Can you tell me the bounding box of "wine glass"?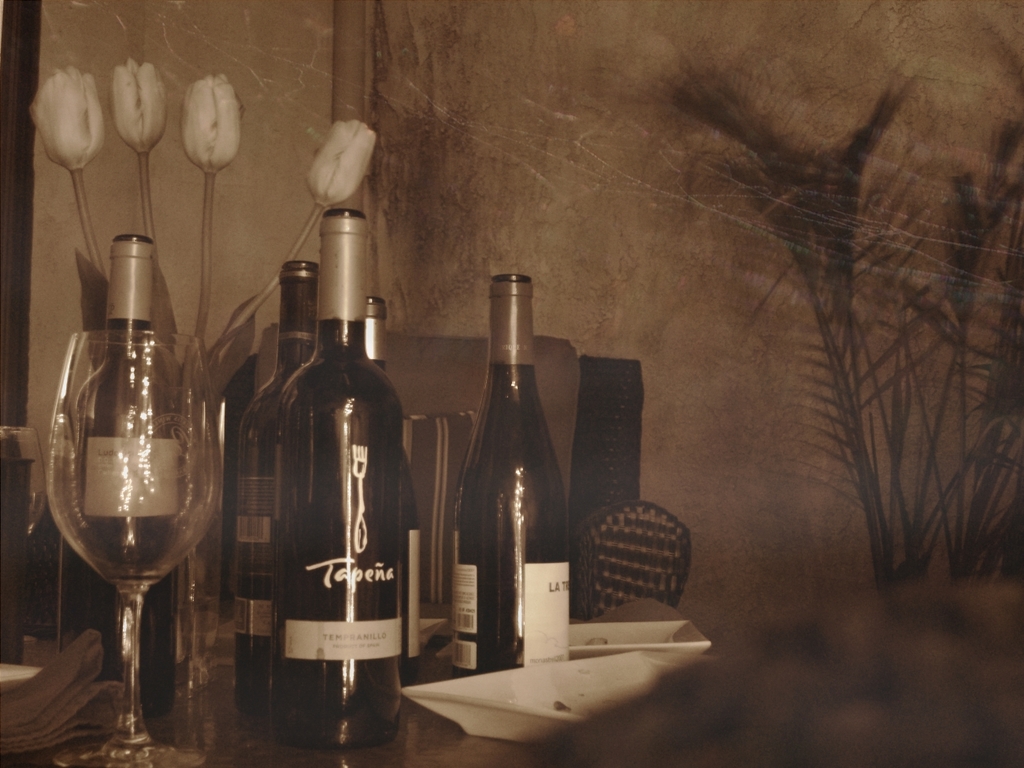
1,418,45,533.
